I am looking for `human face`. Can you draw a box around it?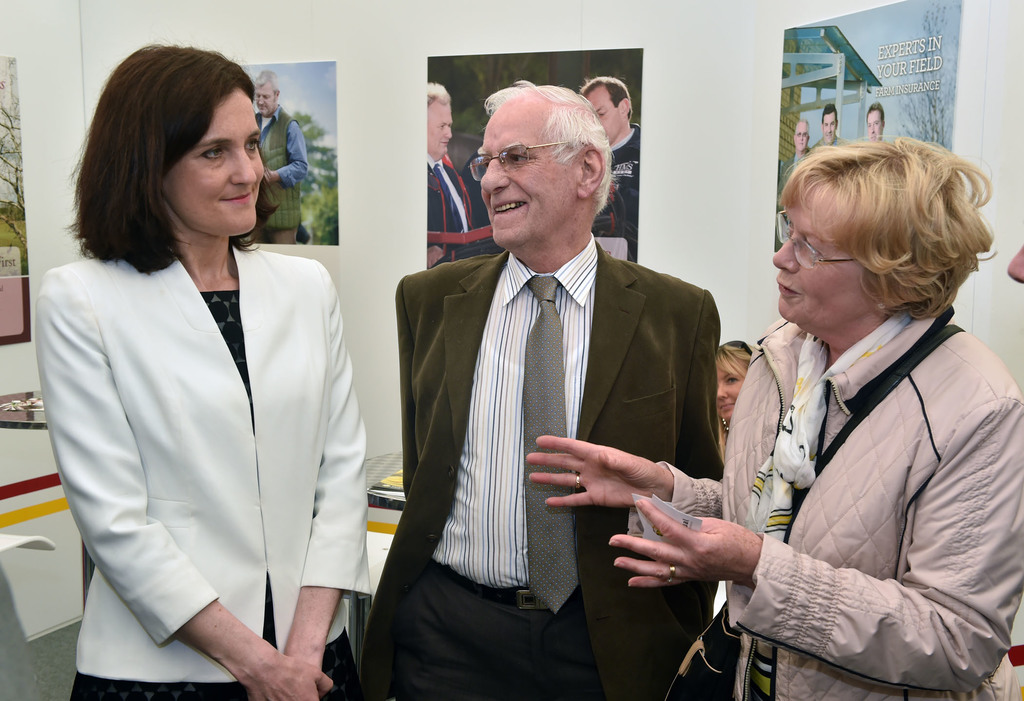
Sure, the bounding box is x1=774 y1=186 x2=865 y2=326.
